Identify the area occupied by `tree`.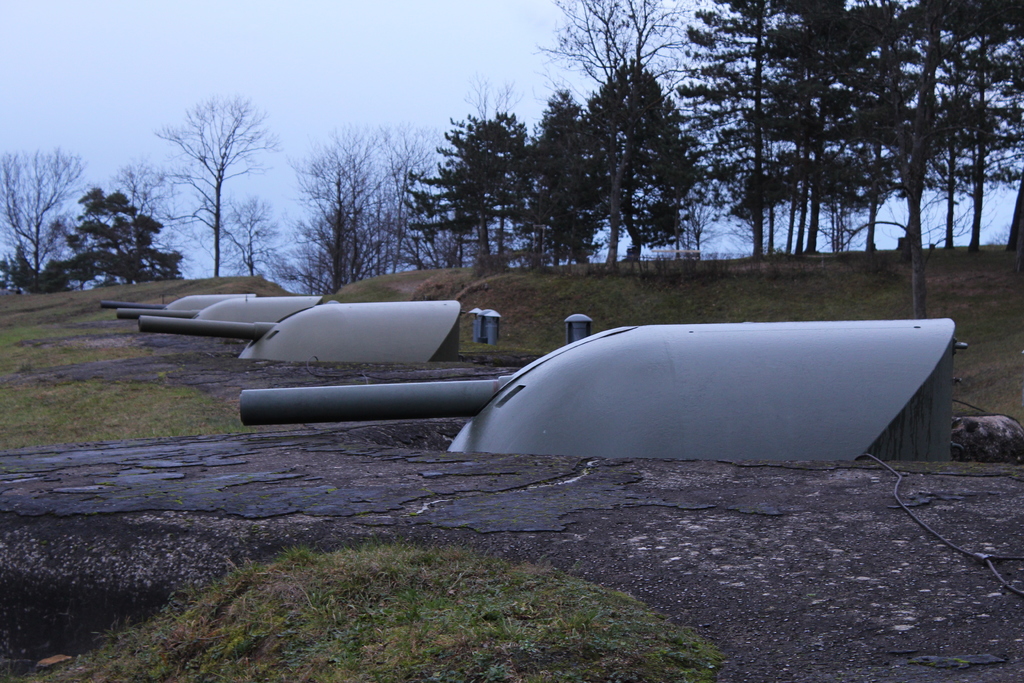
Area: [28, 164, 200, 281].
